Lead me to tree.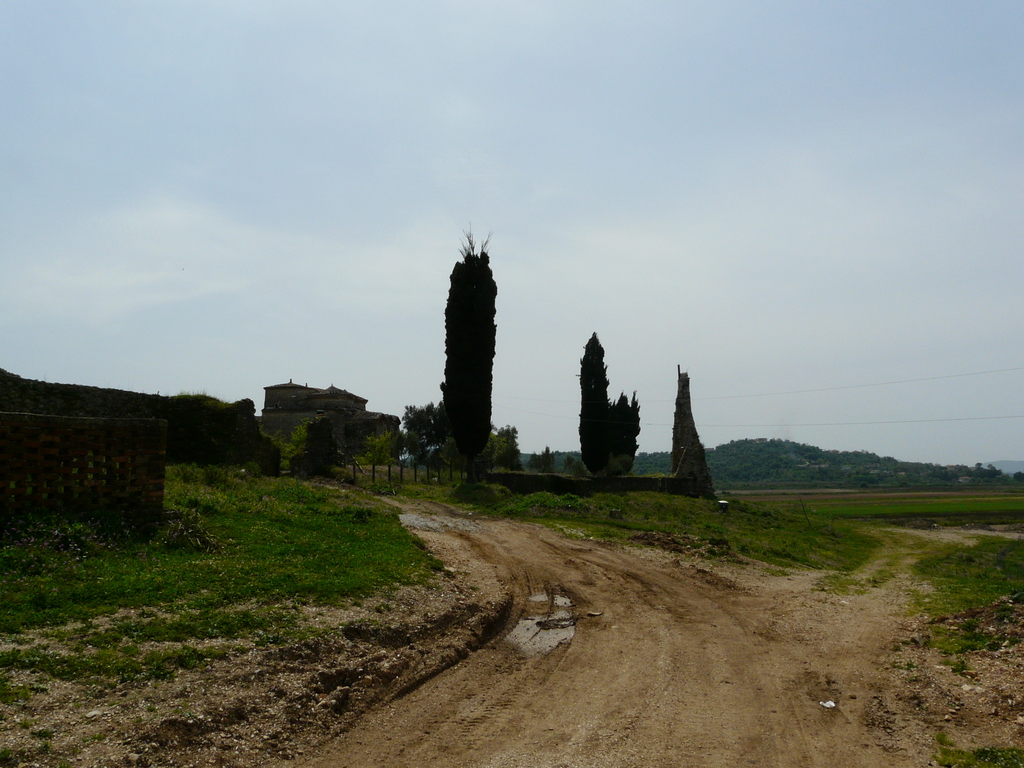
Lead to bbox=[366, 434, 407, 495].
